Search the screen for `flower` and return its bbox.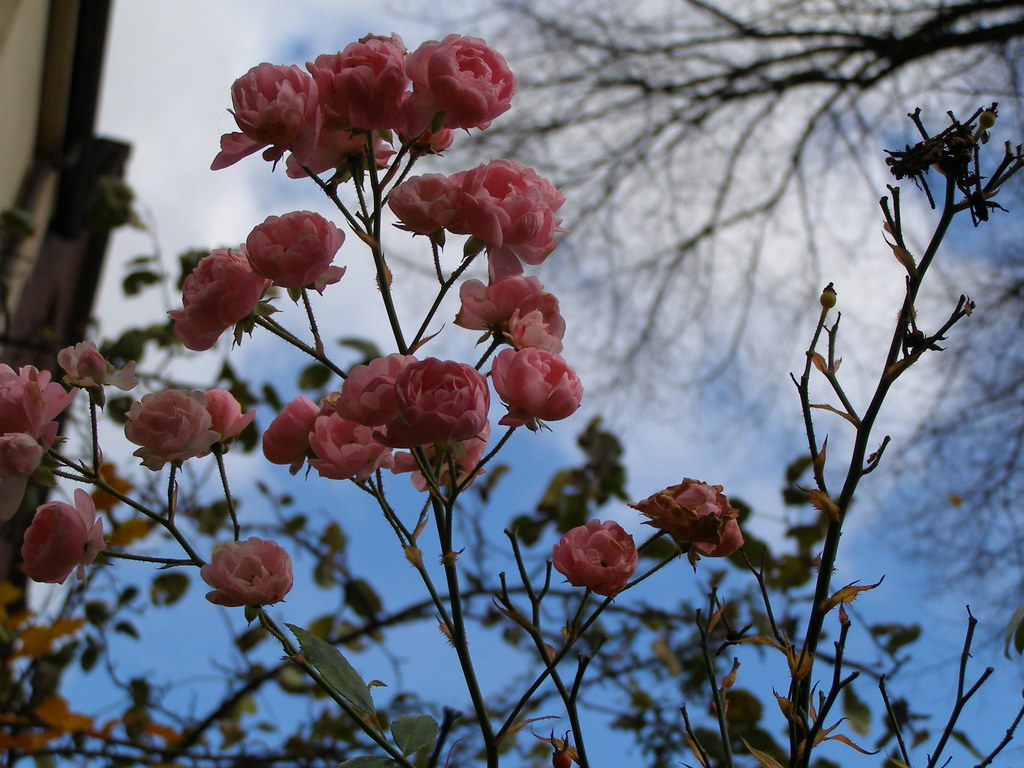
Found: left=624, top=479, right=746, bottom=557.
